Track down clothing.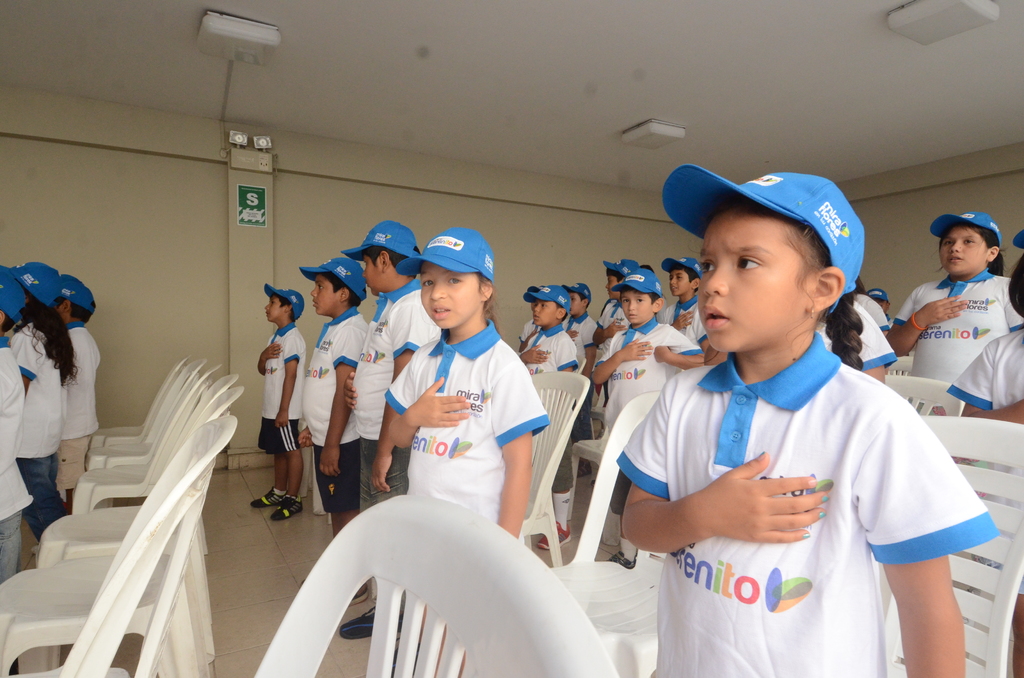
Tracked to bbox(15, 451, 54, 522).
